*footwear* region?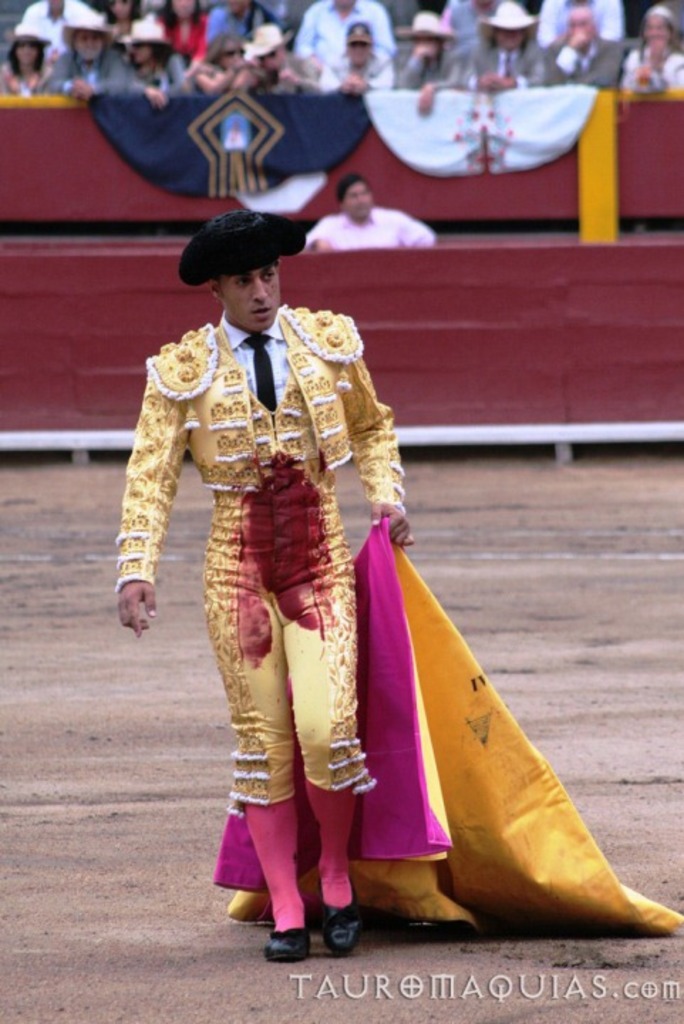
select_region(316, 863, 371, 966)
